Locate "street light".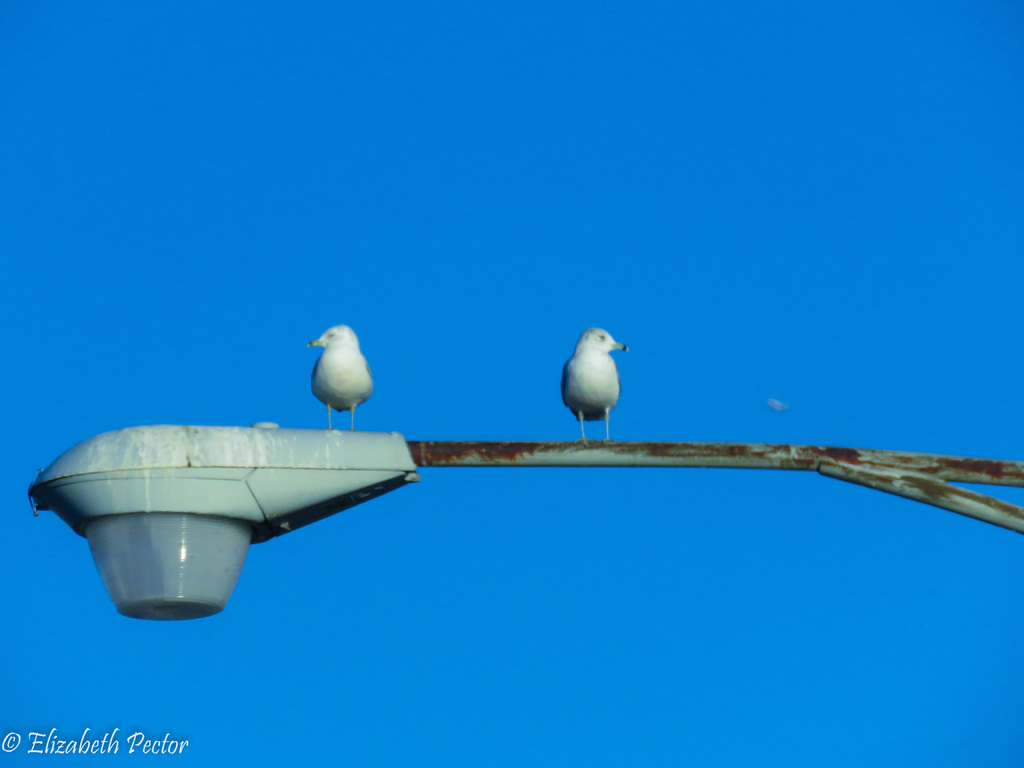
Bounding box: bbox=(28, 417, 1023, 616).
